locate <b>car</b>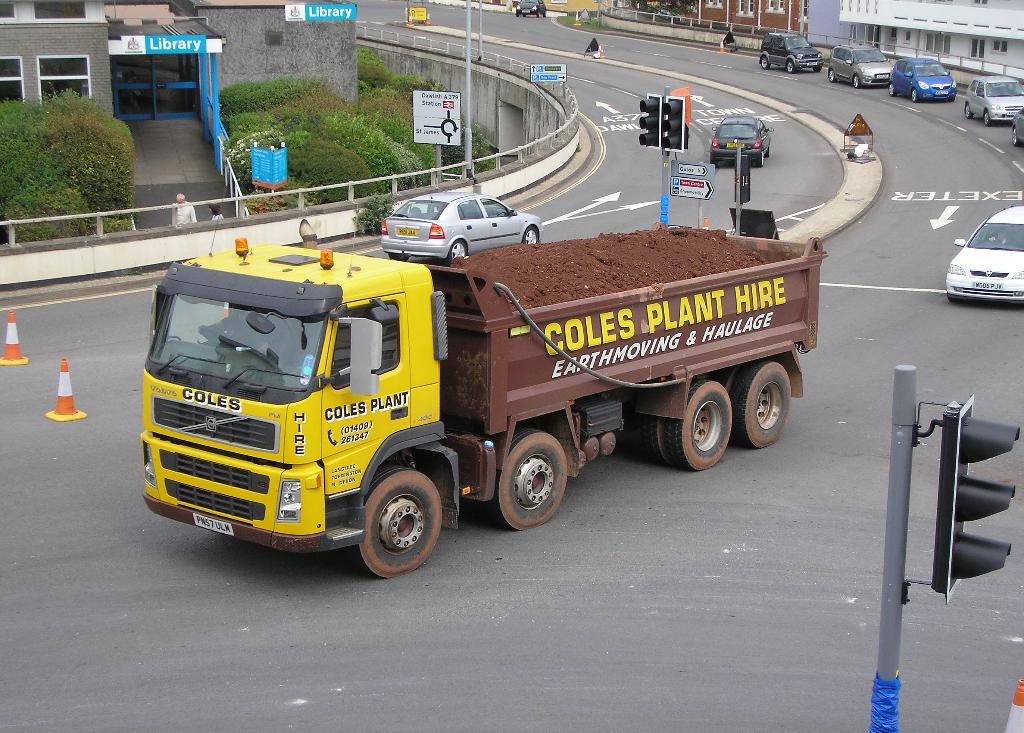
<region>388, 188, 547, 259</region>
